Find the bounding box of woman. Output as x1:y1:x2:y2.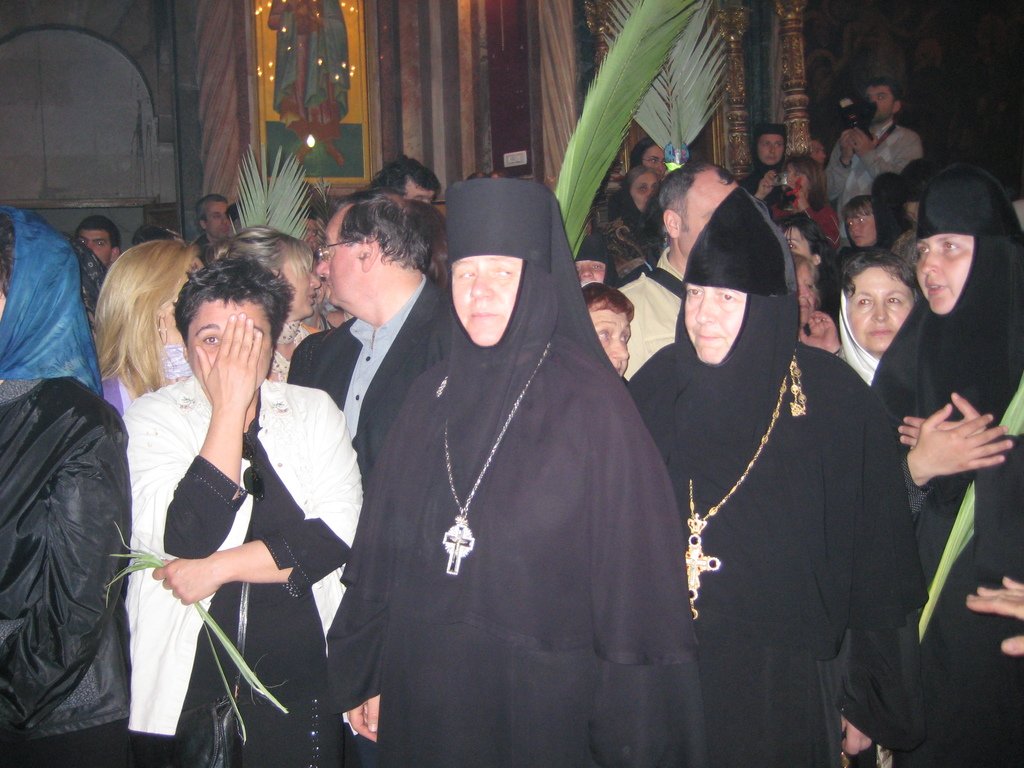
211:225:324:387.
